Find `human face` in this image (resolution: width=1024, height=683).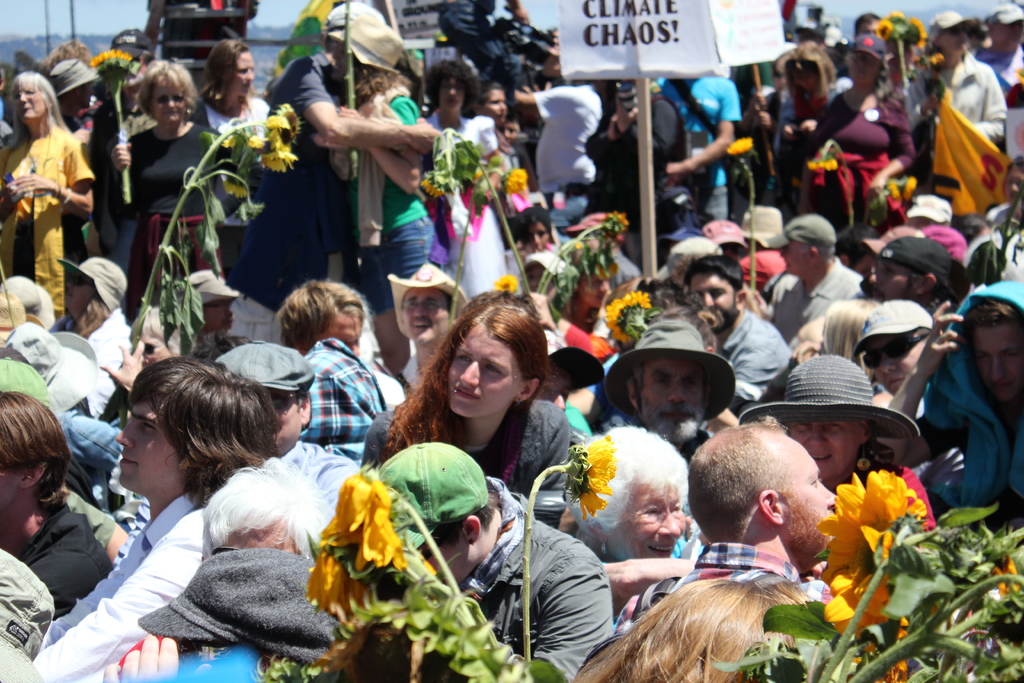
crop(997, 21, 1023, 49).
